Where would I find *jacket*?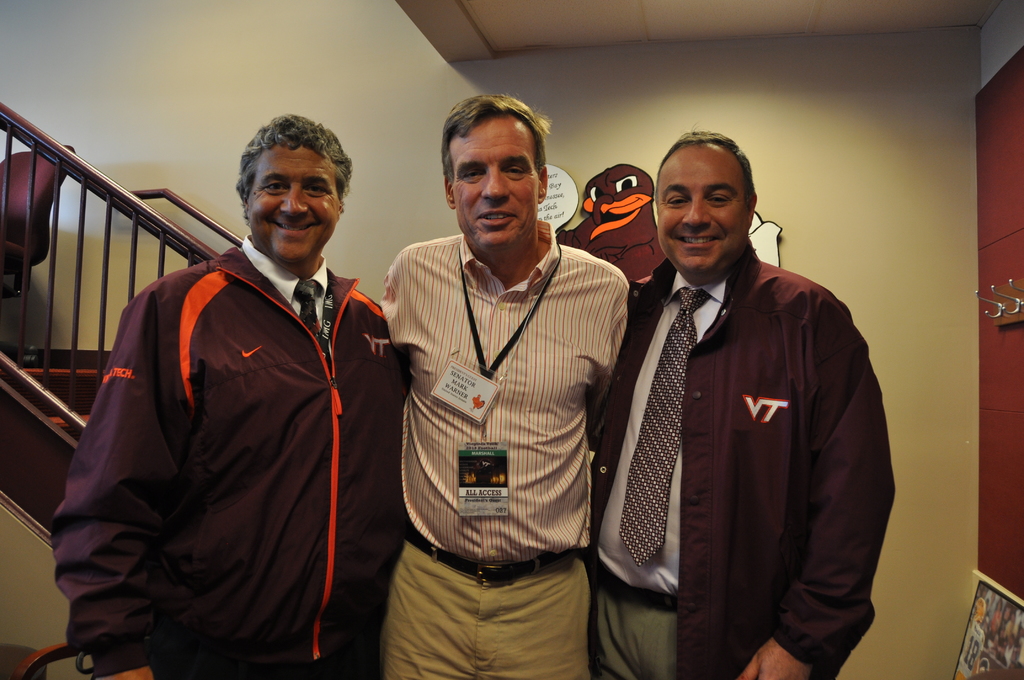
At BBox(585, 179, 904, 669).
